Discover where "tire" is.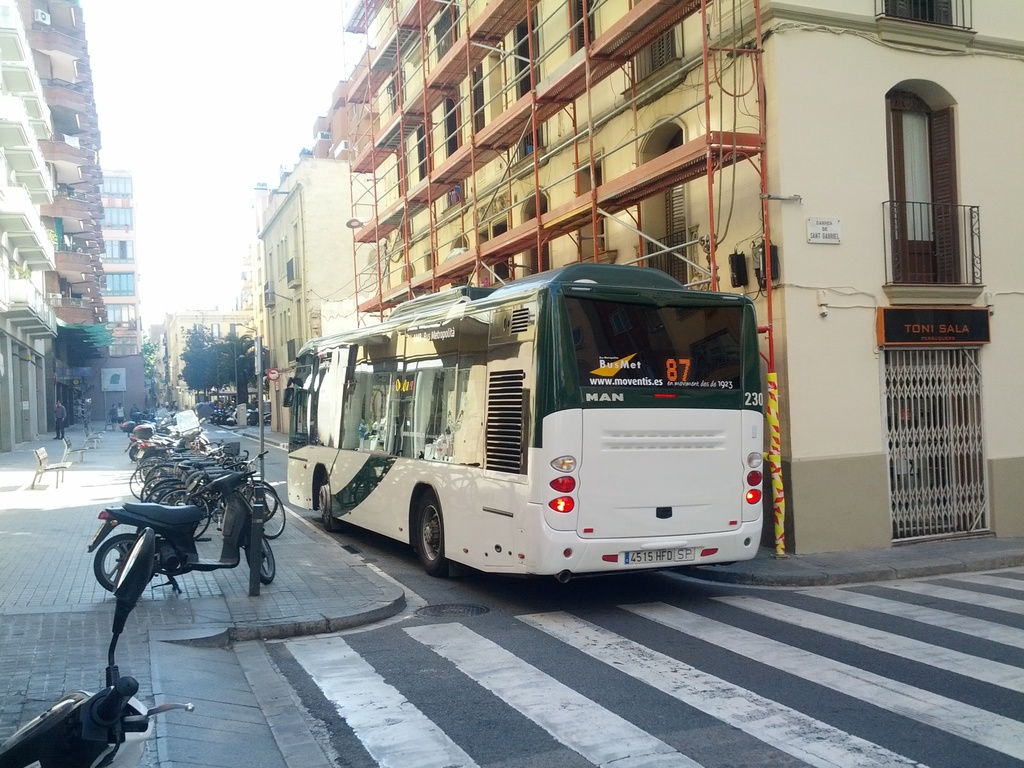
Discovered at select_region(99, 533, 158, 598).
